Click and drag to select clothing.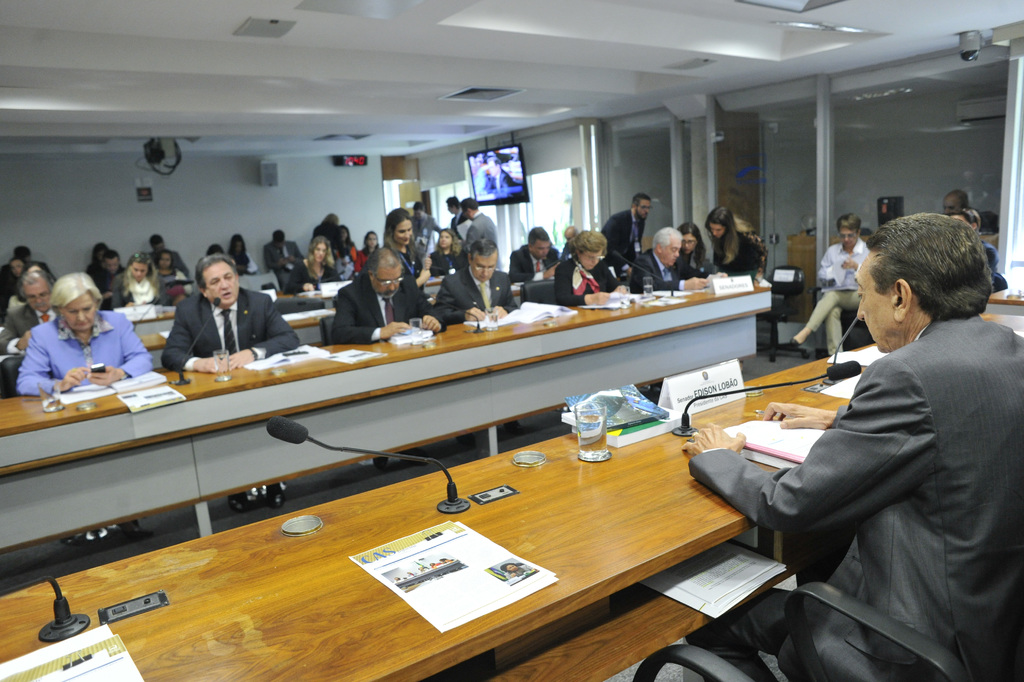
Selection: pyautogui.locateOnScreen(806, 237, 872, 351).
